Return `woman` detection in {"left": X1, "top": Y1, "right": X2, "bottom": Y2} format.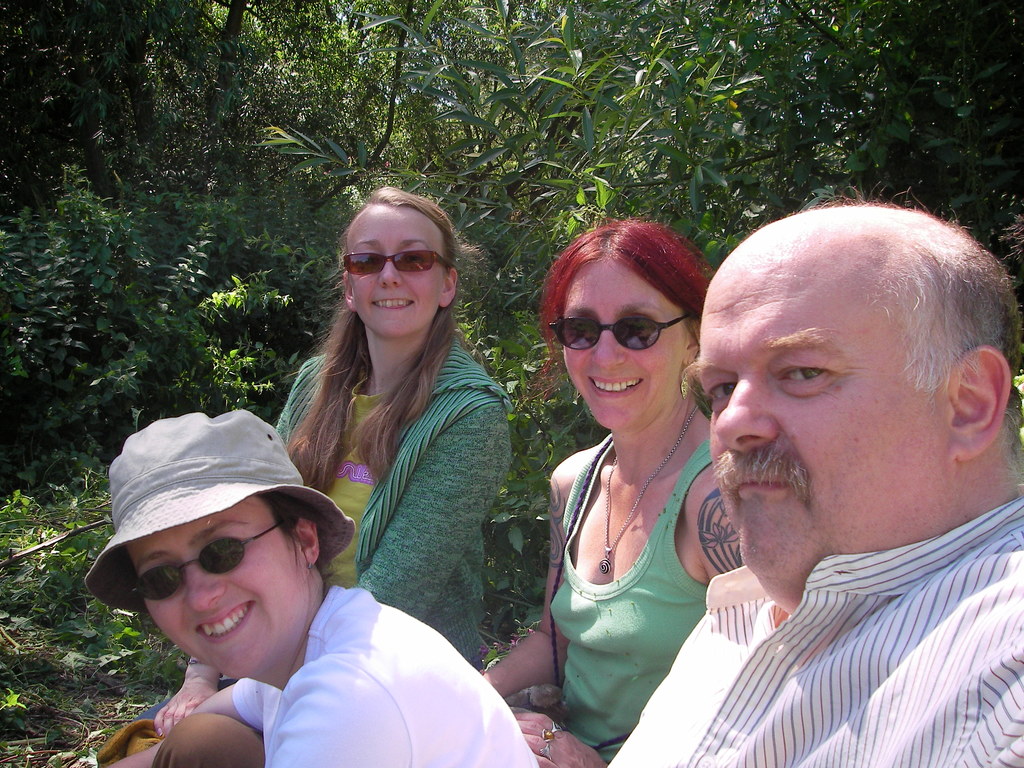
{"left": 518, "top": 234, "right": 750, "bottom": 757}.
